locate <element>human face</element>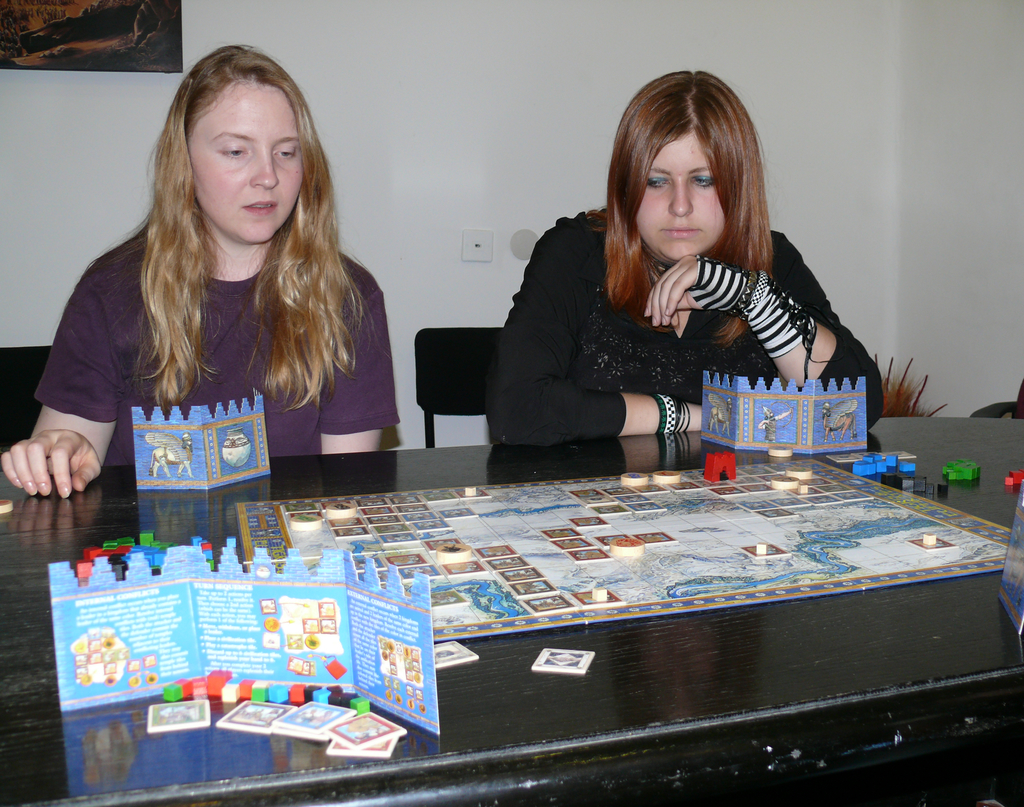
637:131:726:264
